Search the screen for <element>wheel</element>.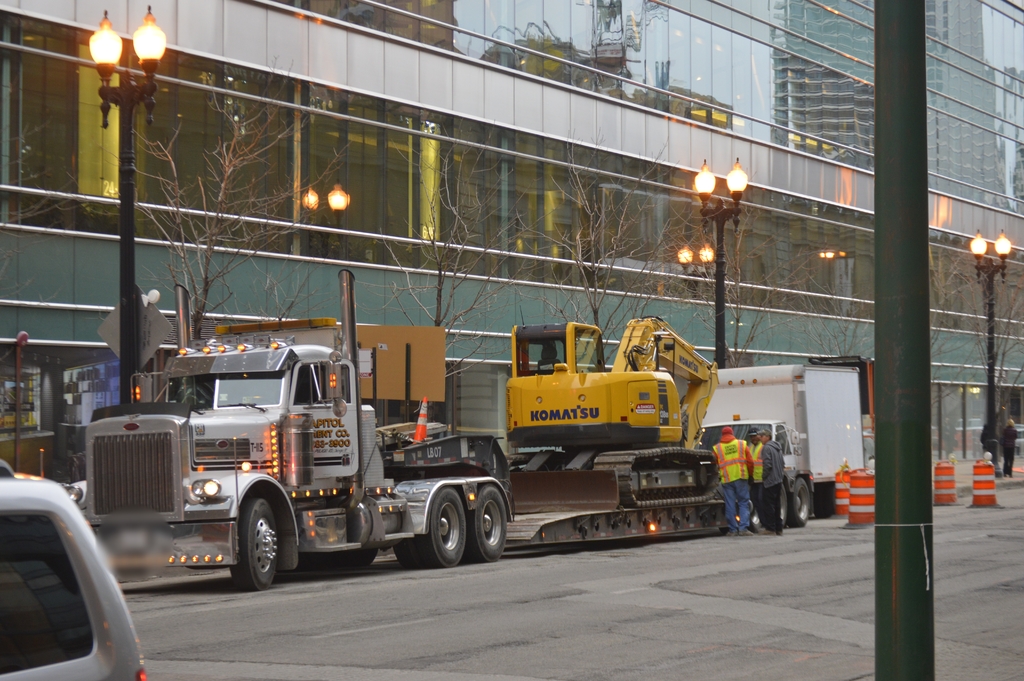
Found at (left=395, top=538, right=426, bottom=571).
